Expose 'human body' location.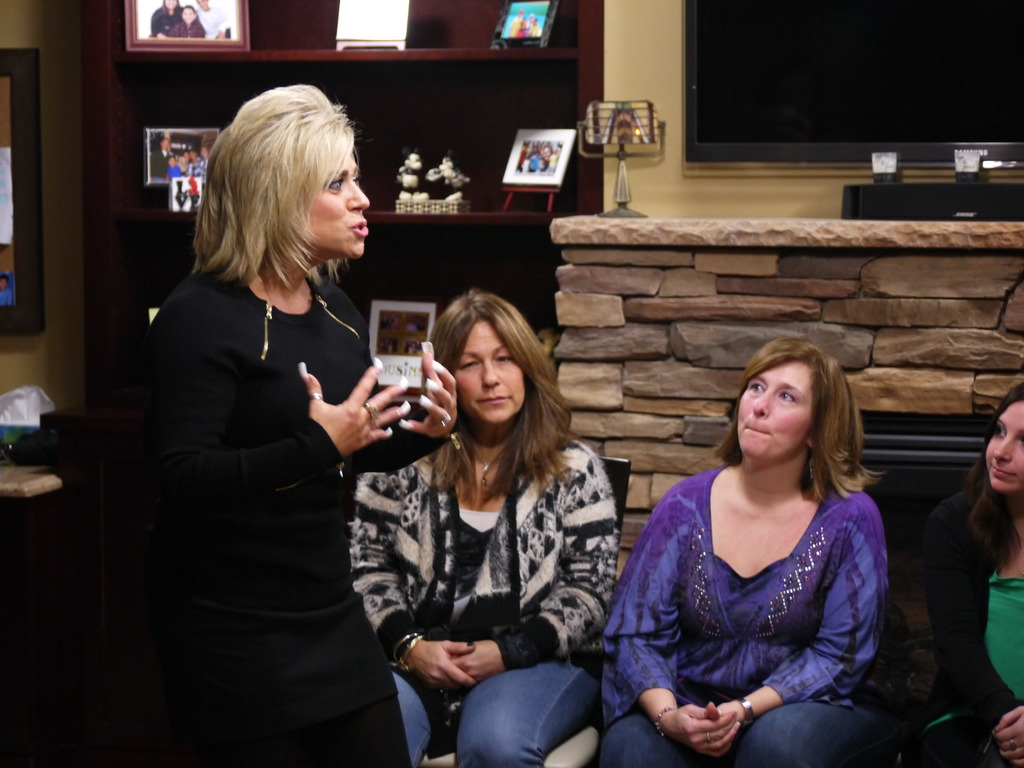
Exposed at select_region(197, 3, 234, 38).
